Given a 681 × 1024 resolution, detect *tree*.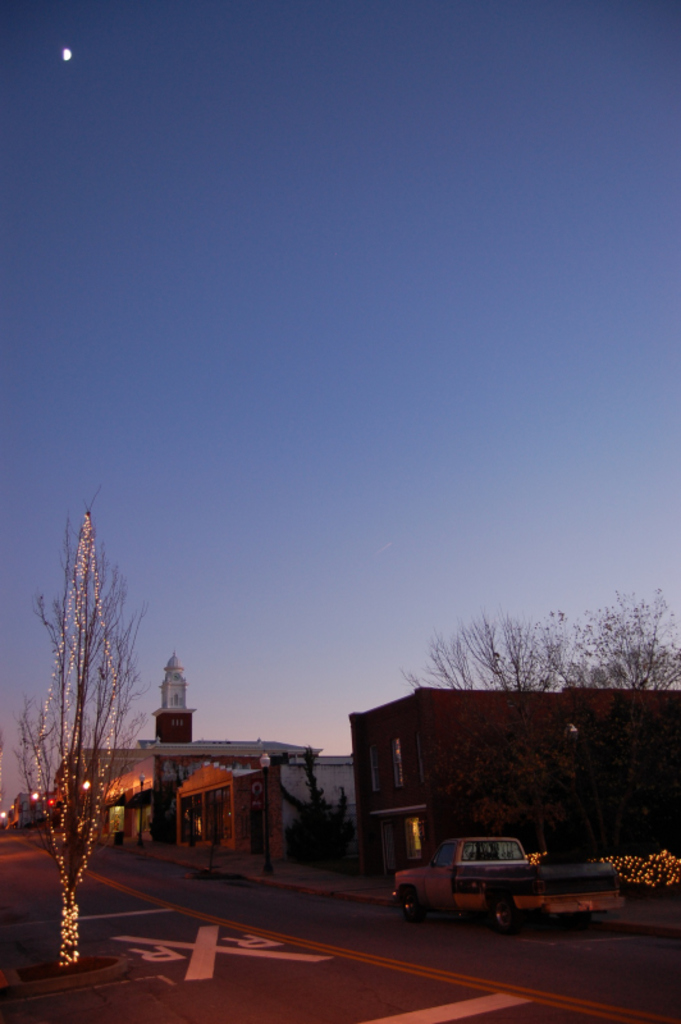
{"x1": 12, "y1": 456, "x2": 150, "y2": 931}.
